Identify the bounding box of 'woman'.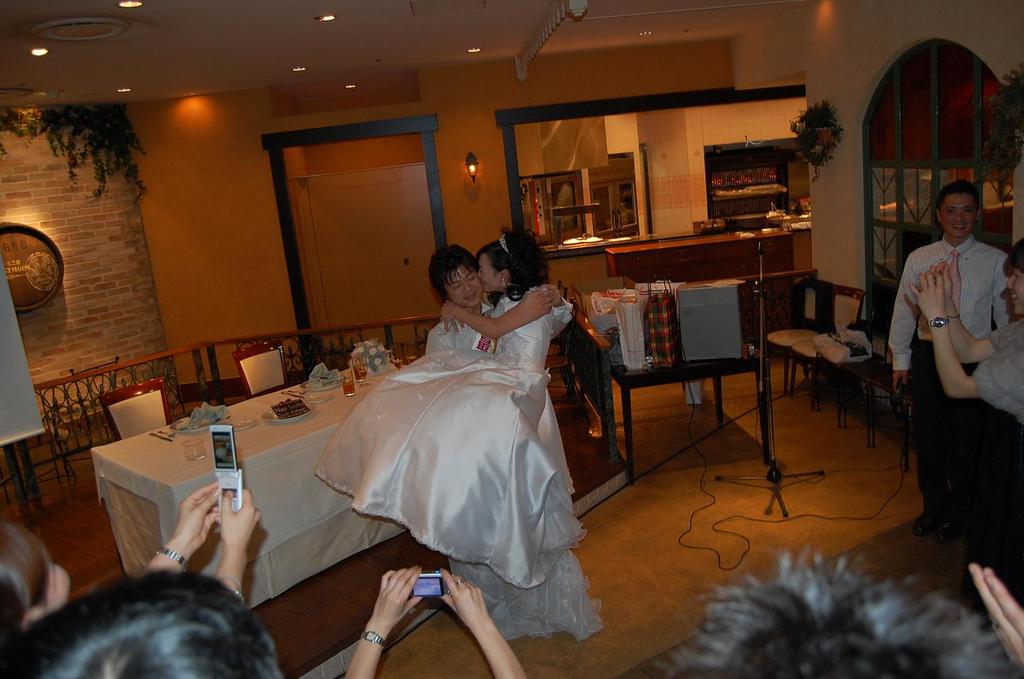
bbox(315, 227, 593, 648).
